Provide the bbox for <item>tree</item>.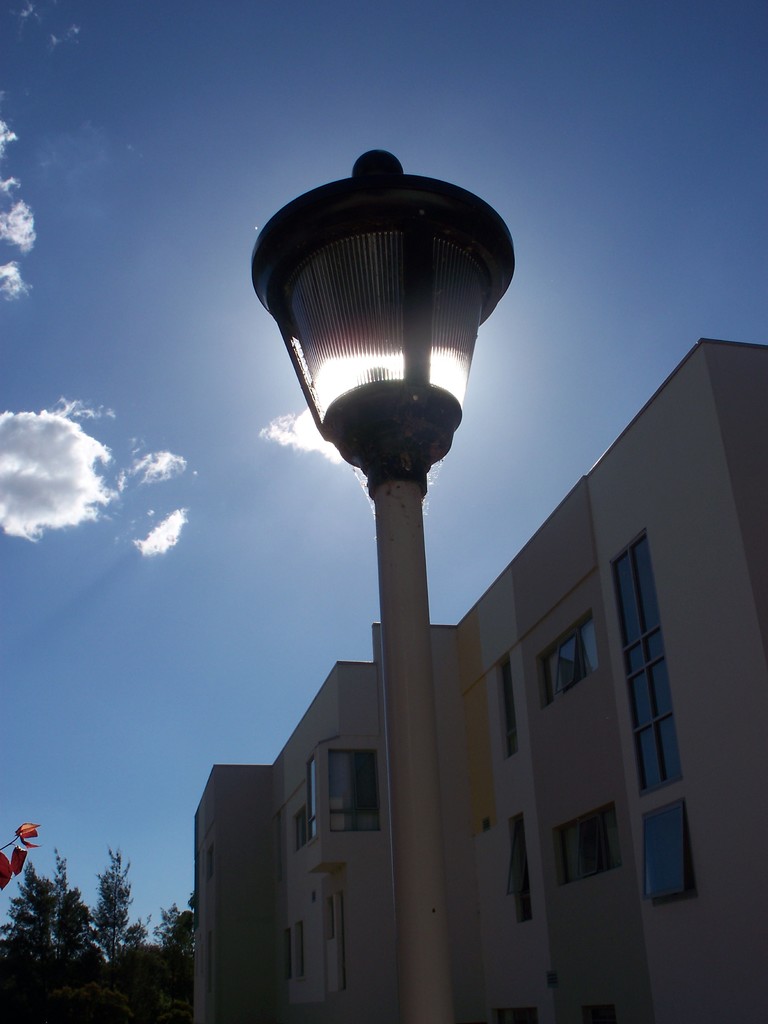
x1=0 y1=853 x2=204 y2=1023.
